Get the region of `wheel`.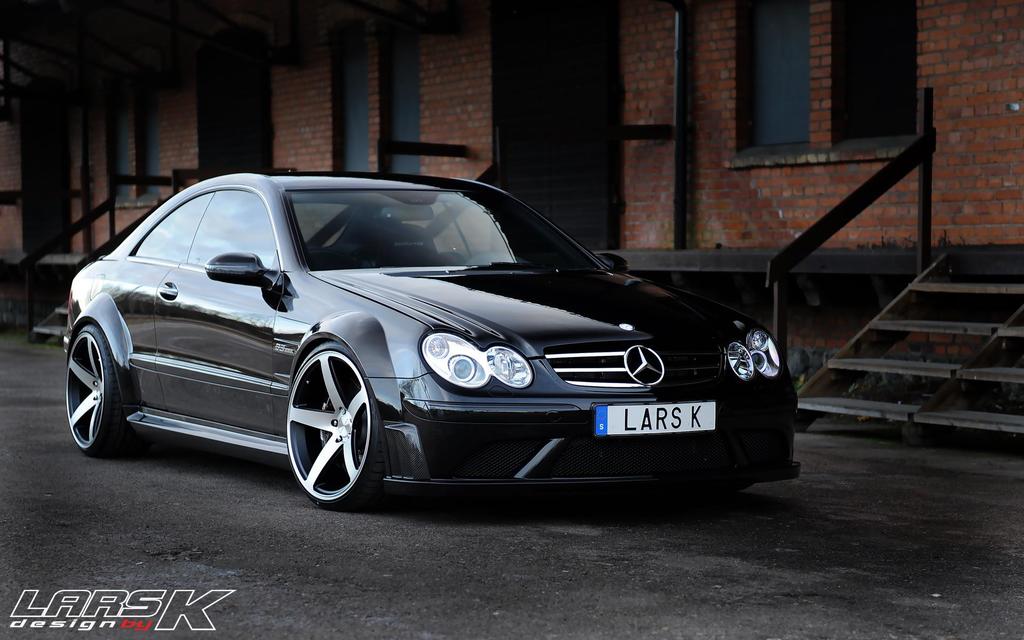
select_region(64, 321, 130, 454).
